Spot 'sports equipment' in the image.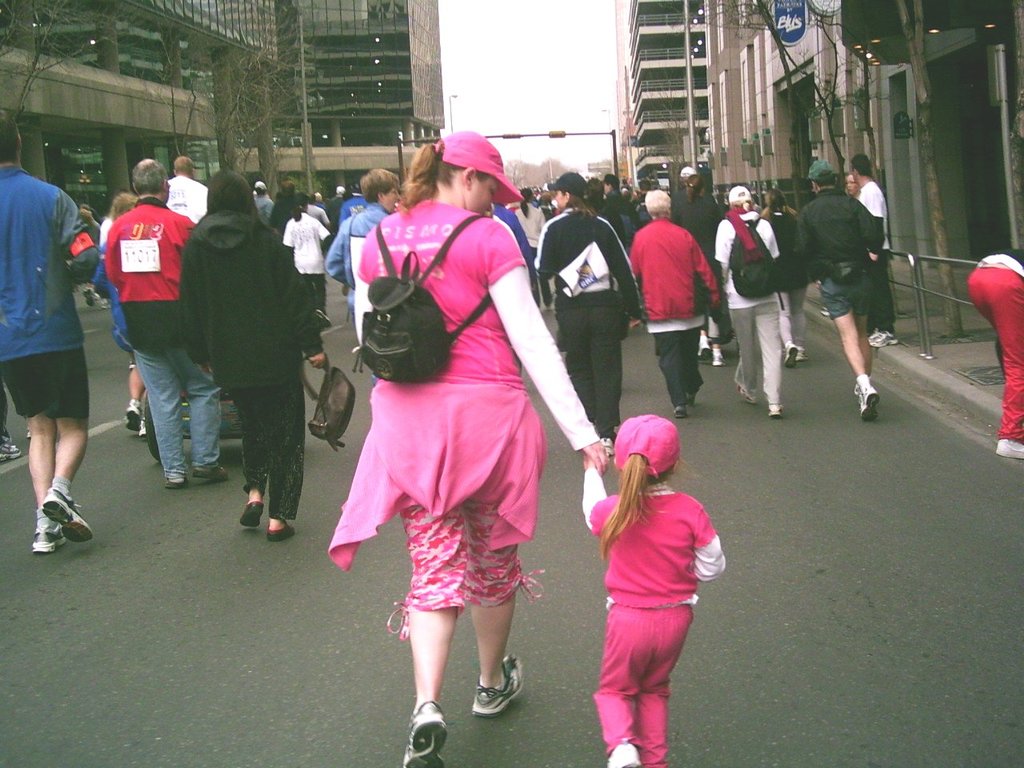
'sports equipment' found at bbox=[674, 406, 686, 421].
